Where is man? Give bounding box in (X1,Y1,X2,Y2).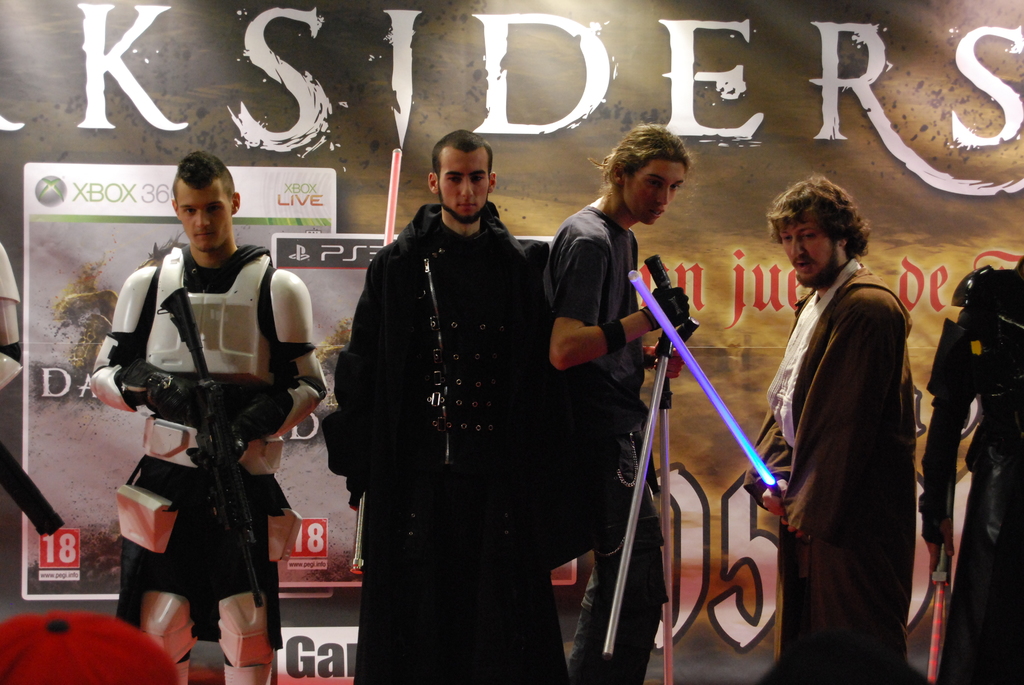
(324,127,577,684).
